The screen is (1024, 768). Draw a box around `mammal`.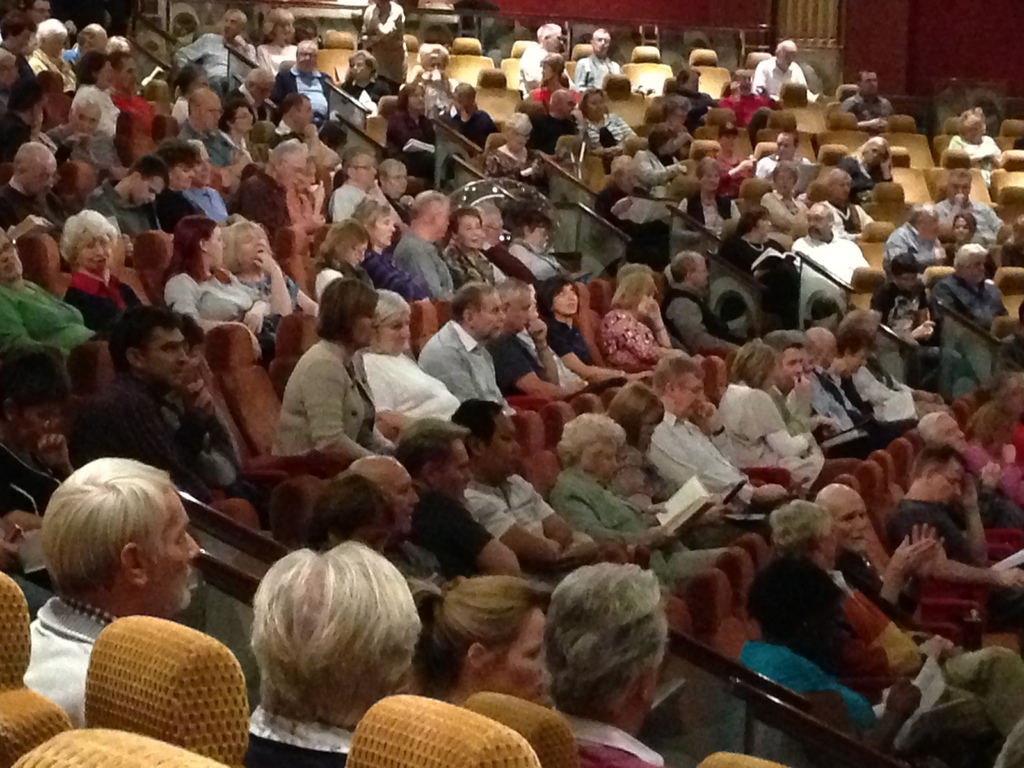
173,6,256,79.
